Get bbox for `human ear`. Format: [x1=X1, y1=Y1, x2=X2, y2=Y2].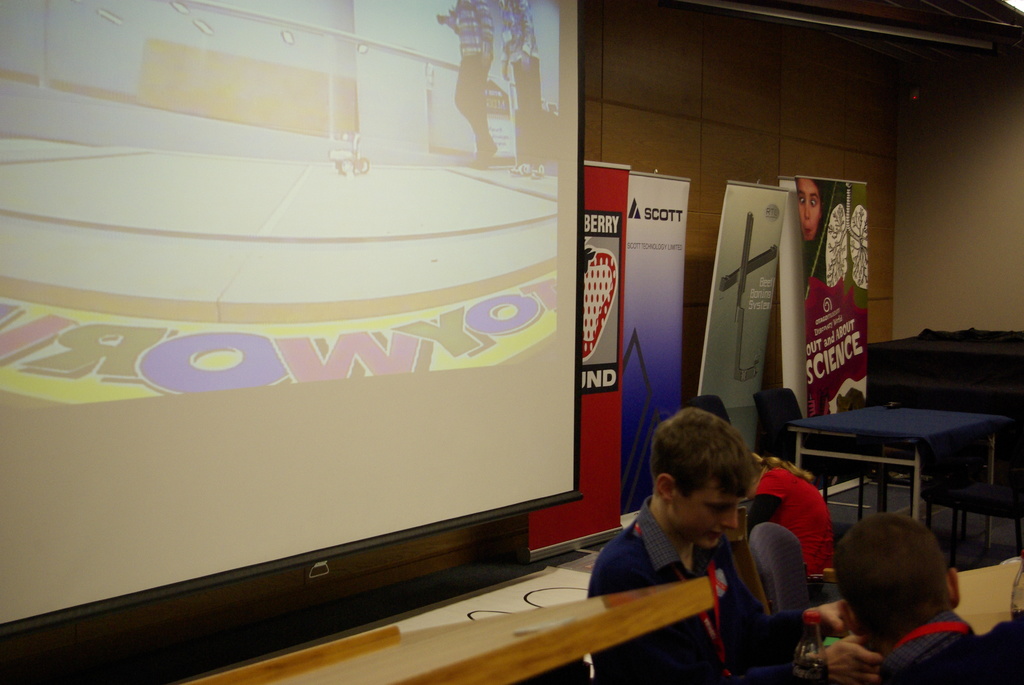
[x1=841, y1=602, x2=859, y2=636].
